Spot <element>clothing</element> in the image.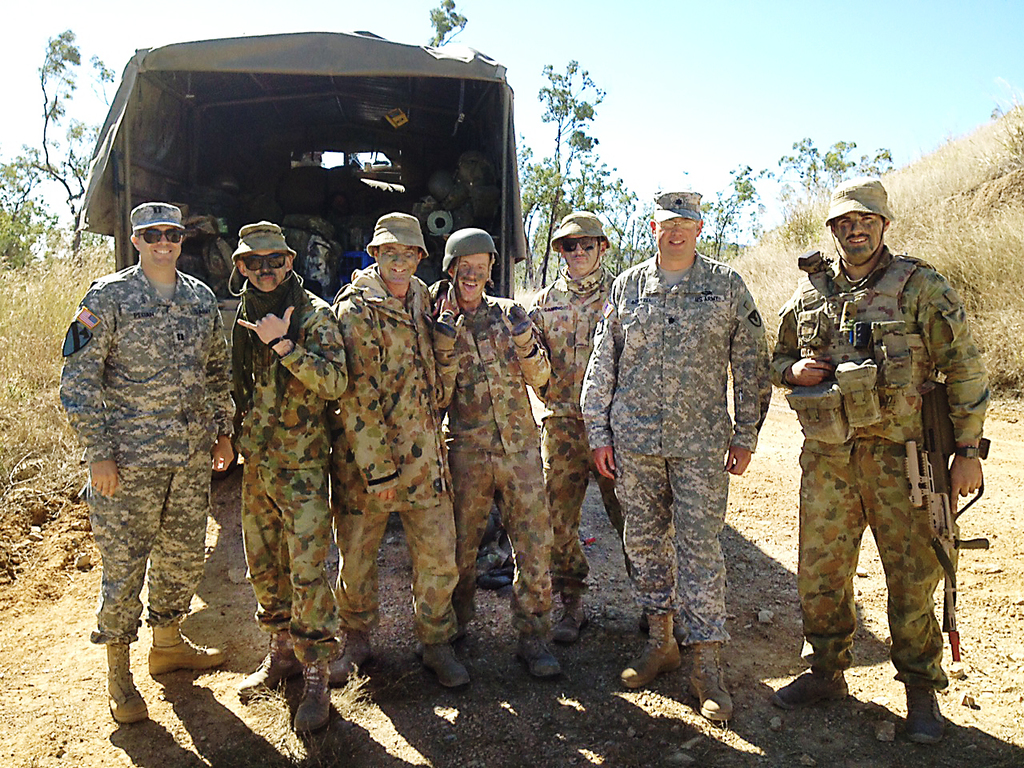
<element>clothing</element> found at 539, 270, 615, 594.
